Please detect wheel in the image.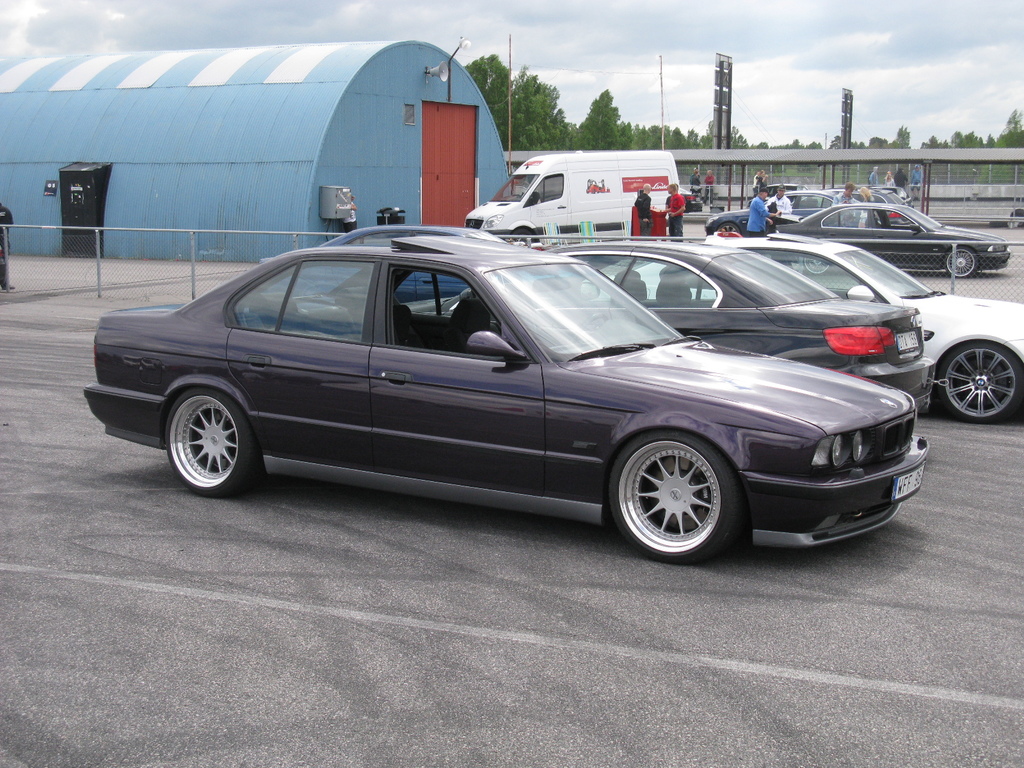
(510, 228, 535, 243).
